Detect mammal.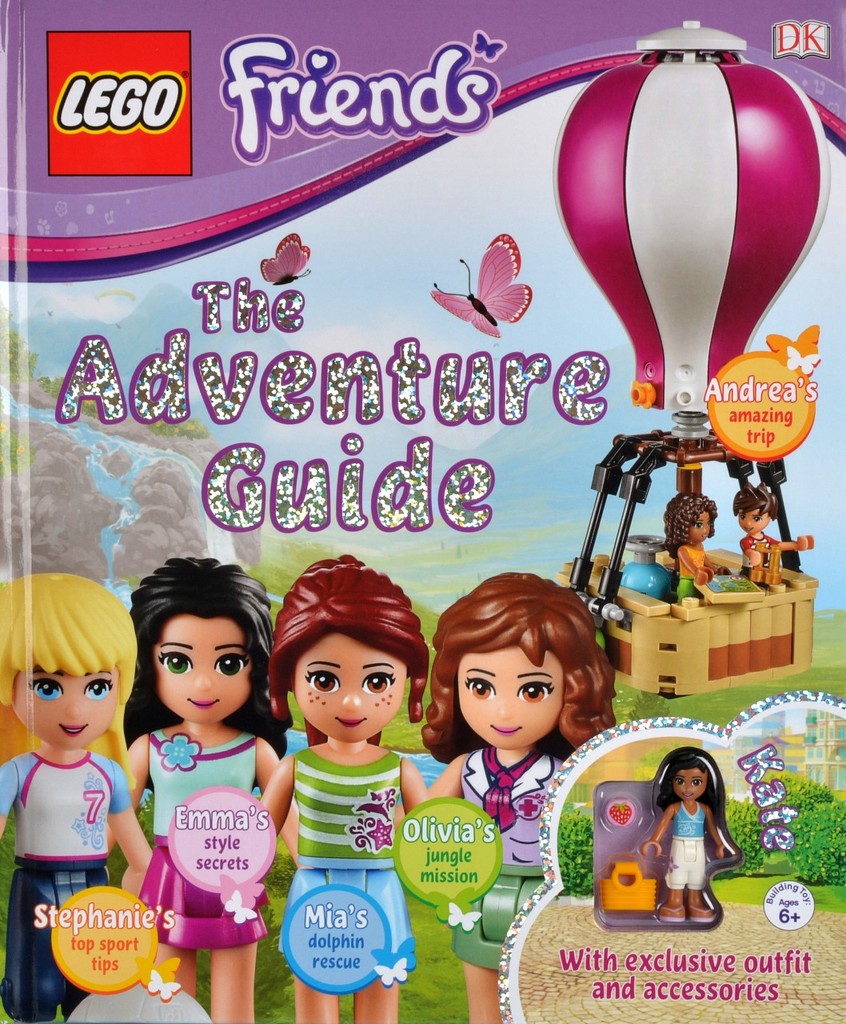
Detected at 391, 568, 620, 1023.
